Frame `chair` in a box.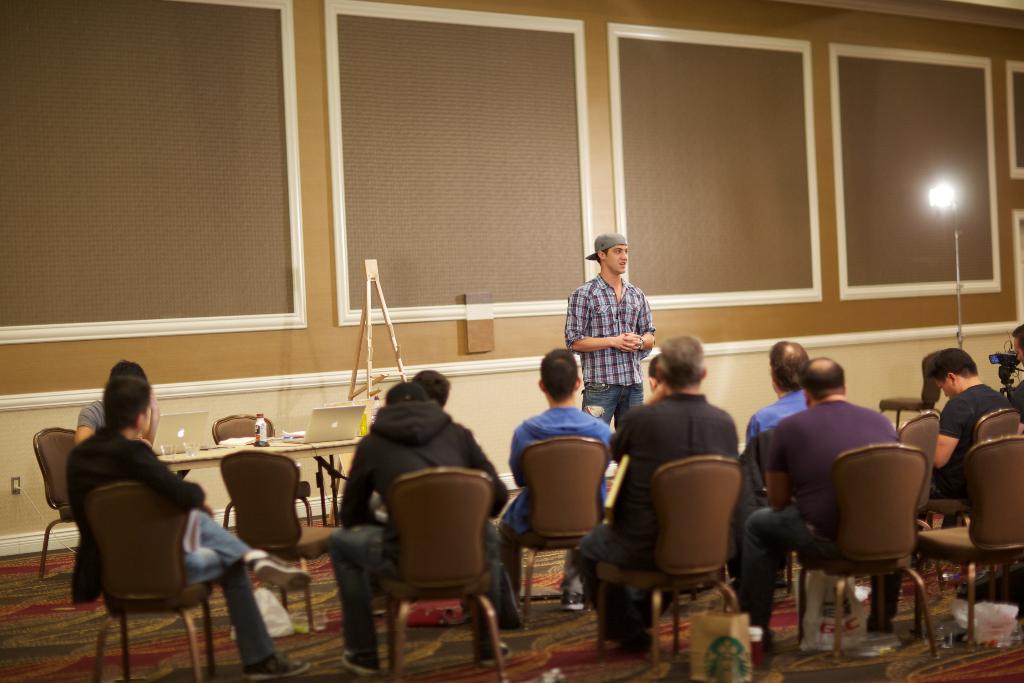
(x1=591, y1=453, x2=740, y2=677).
